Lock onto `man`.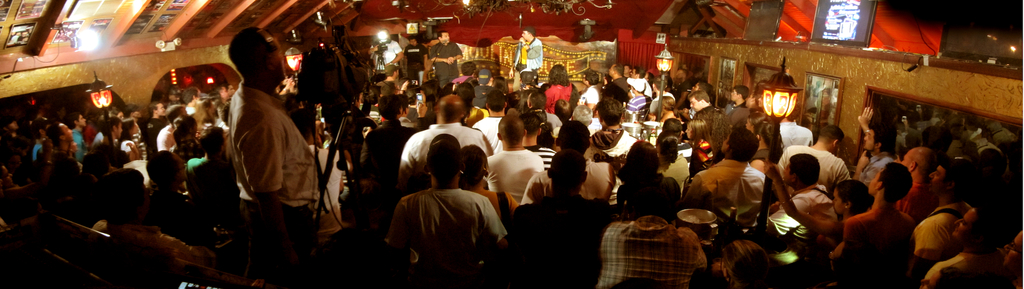
Locked: left=230, top=26, right=323, bottom=288.
